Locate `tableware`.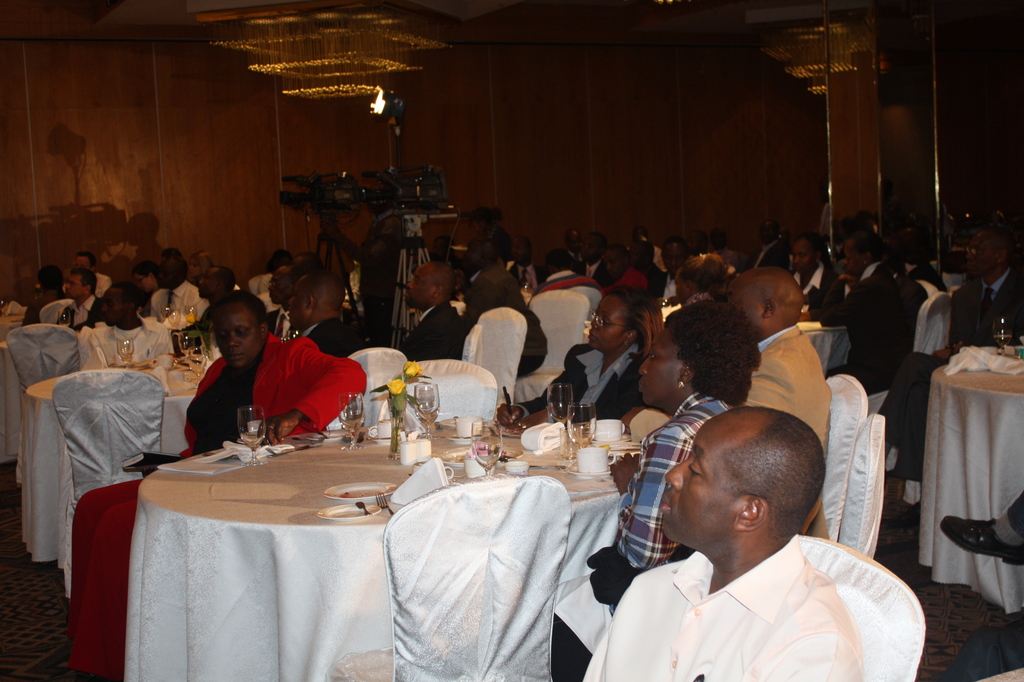
Bounding box: l=337, t=390, r=366, b=451.
